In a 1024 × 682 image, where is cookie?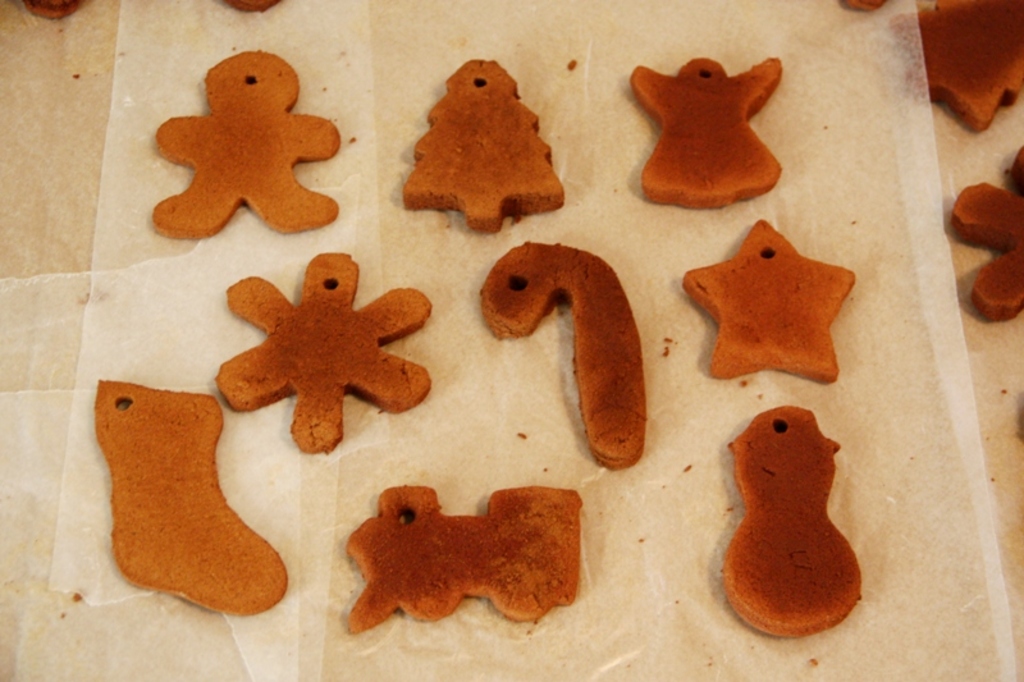
(left=952, top=151, right=1023, bottom=330).
